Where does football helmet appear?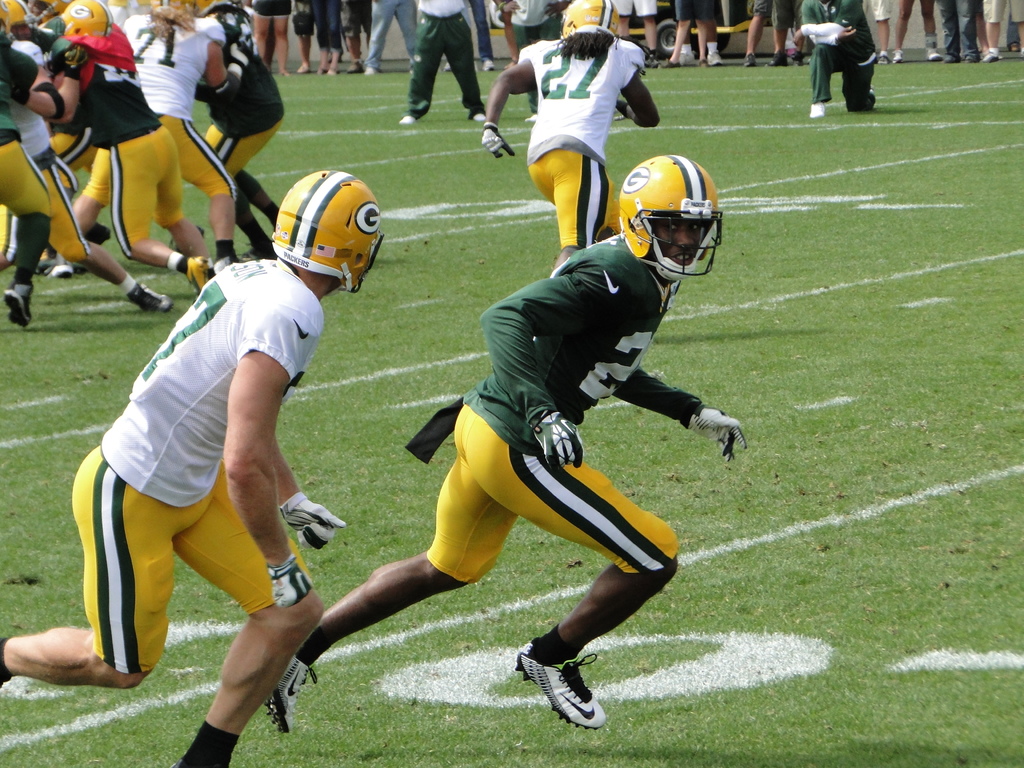
Appears at left=60, top=0, right=112, bottom=43.
